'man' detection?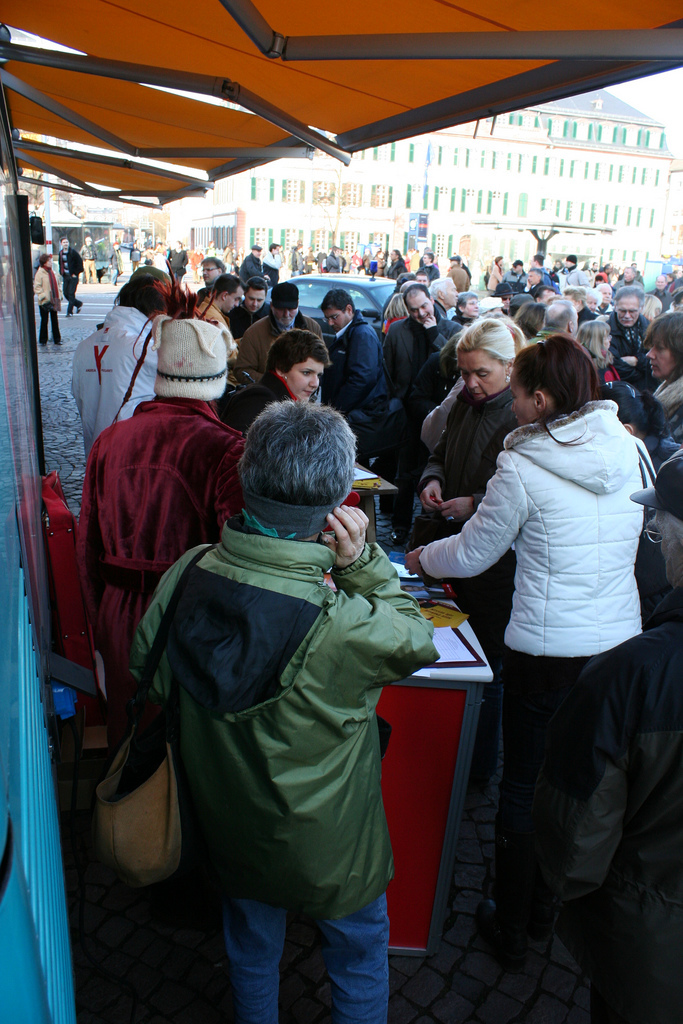
bbox(61, 317, 263, 755)
